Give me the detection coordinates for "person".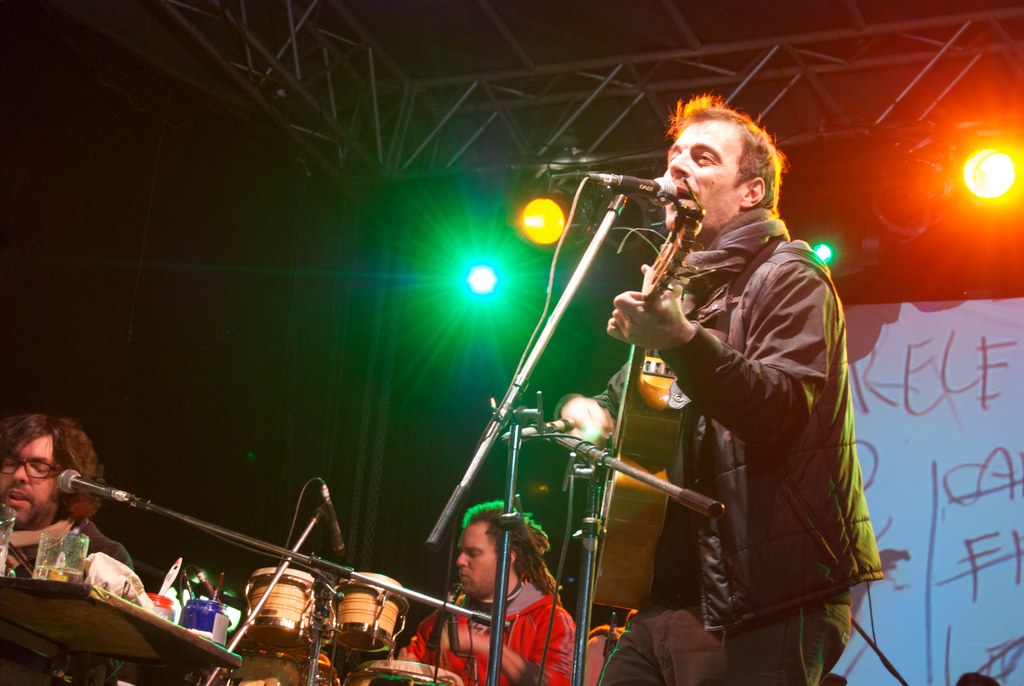
[615,77,852,685].
